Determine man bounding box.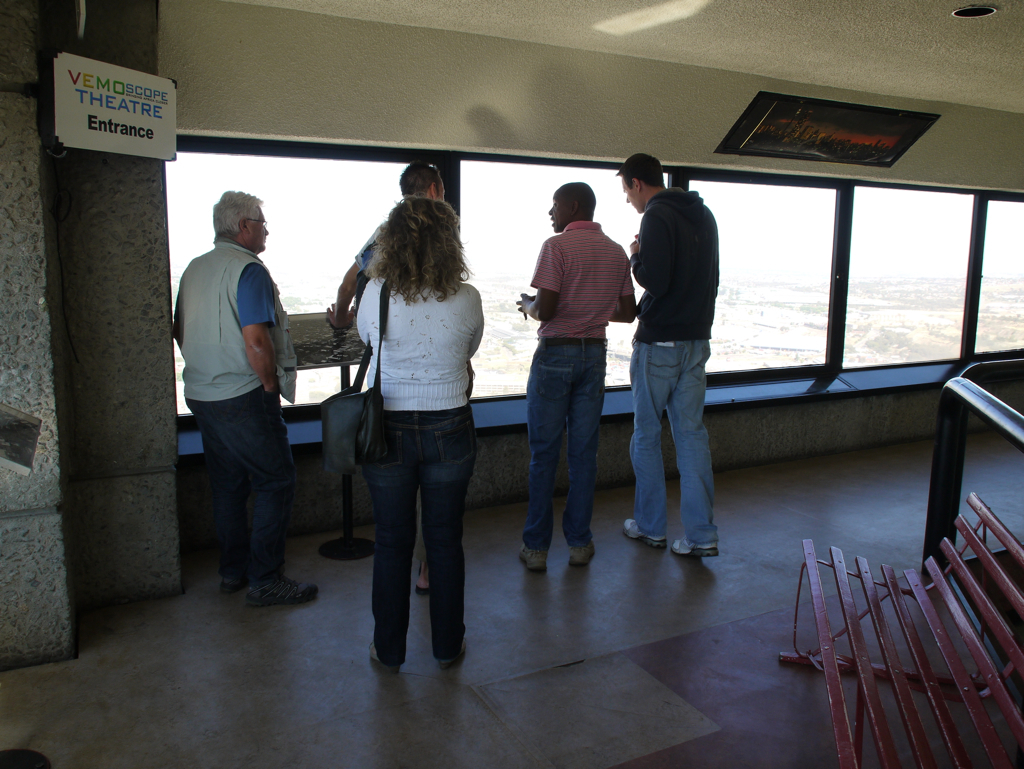
Determined: 317,165,471,596.
